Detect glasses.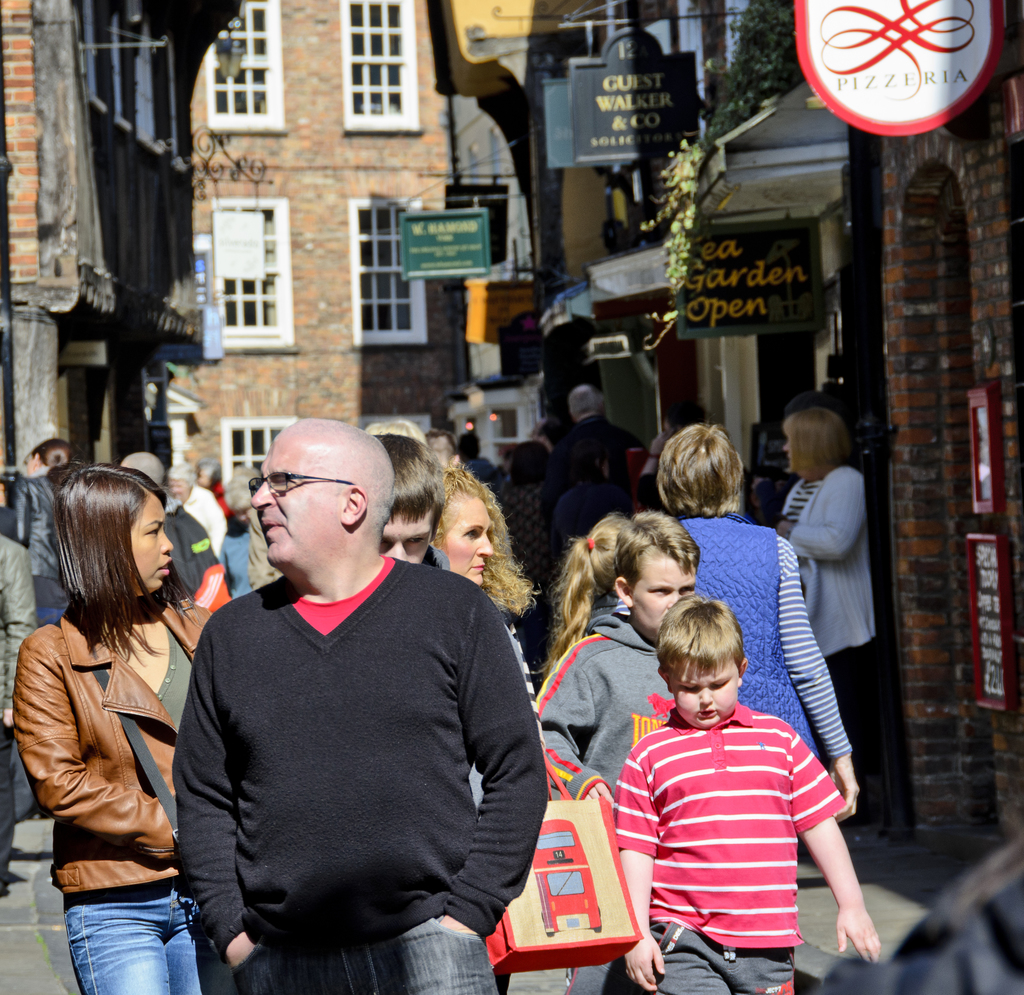
Detected at (246, 478, 358, 501).
